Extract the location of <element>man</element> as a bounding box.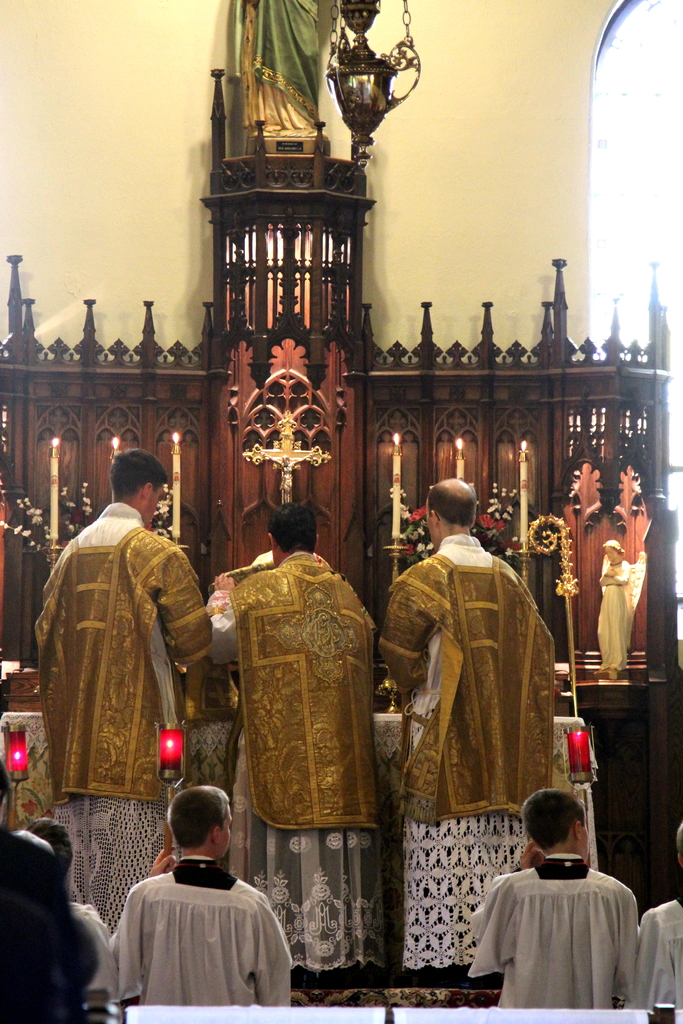
<bbox>103, 797, 300, 1014</bbox>.
